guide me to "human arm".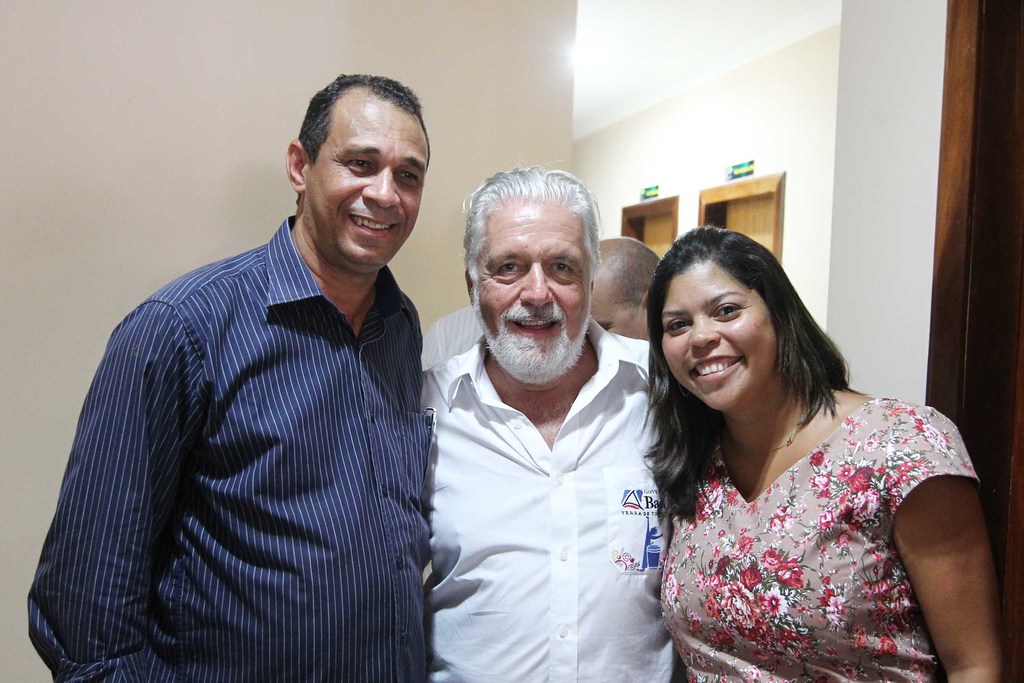
Guidance: box(410, 353, 449, 527).
